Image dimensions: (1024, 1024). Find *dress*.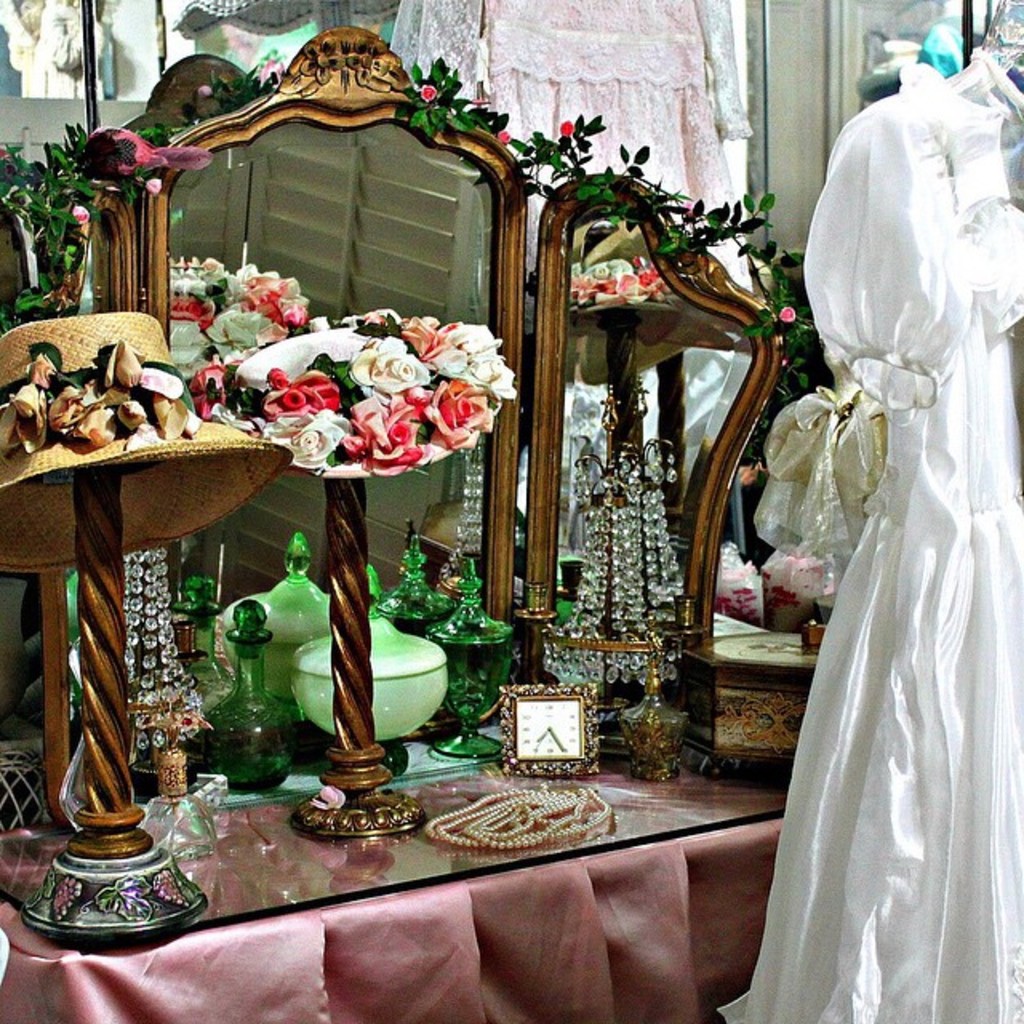
{"left": 718, "top": 61, "right": 1022, "bottom": 1022}.
